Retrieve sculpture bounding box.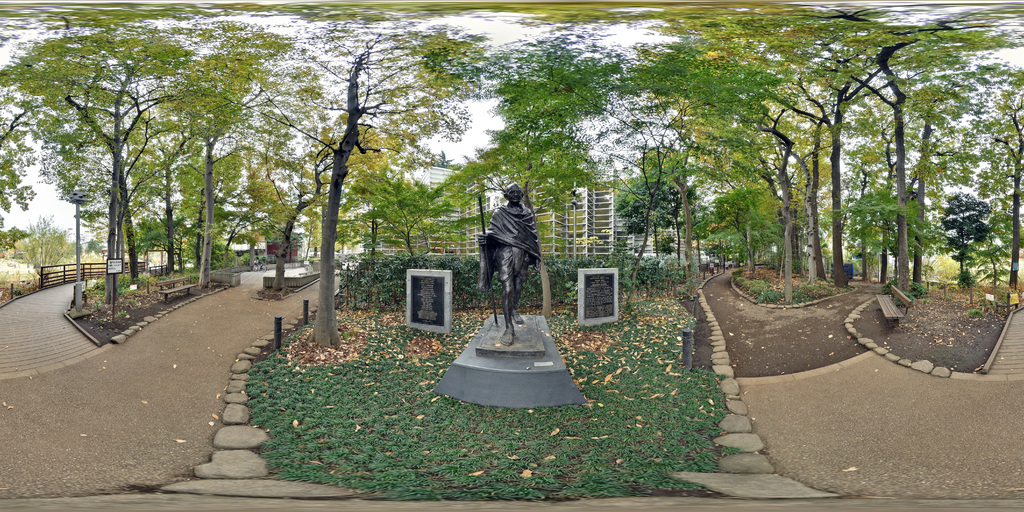
Bounding box: 474,167,550,331.
